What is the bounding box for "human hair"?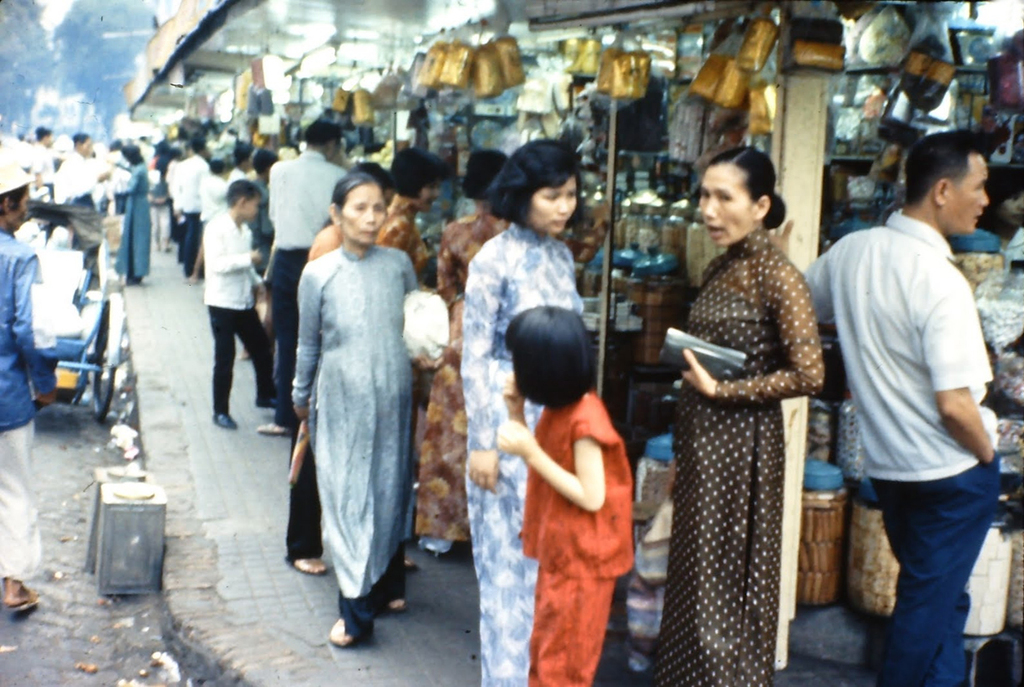
bbox(233, 145, 254, 165).
